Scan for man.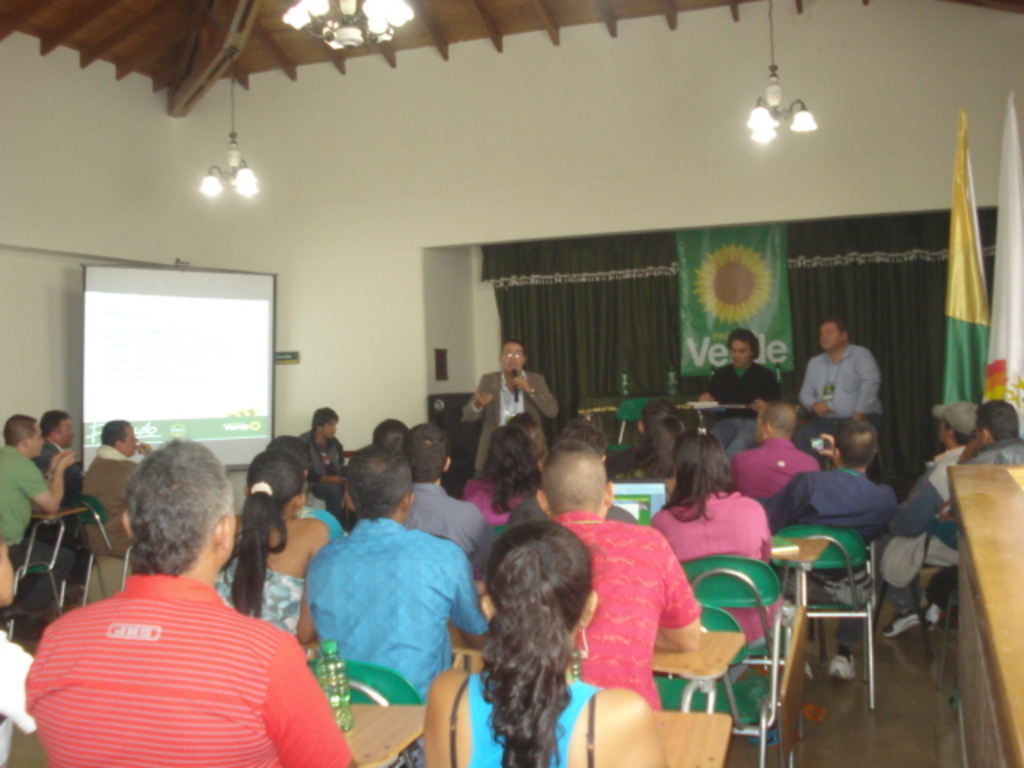
Scan result: region(83, 421, 163, 555).
